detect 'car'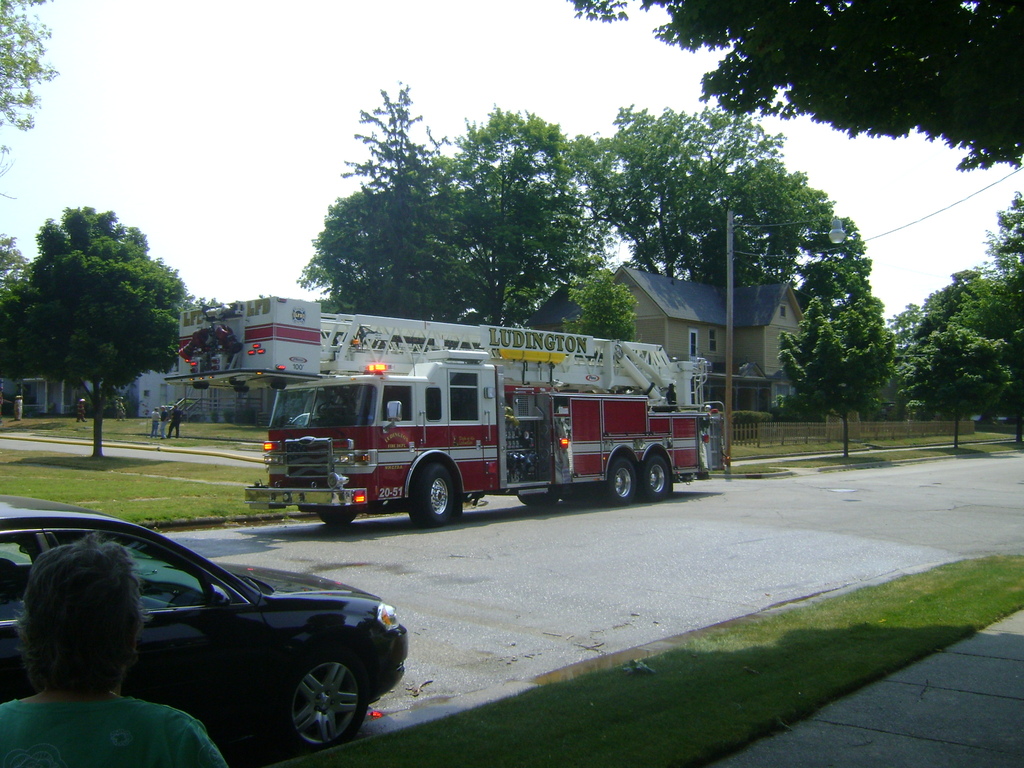
bbox=[0, 492, 413, 744]
